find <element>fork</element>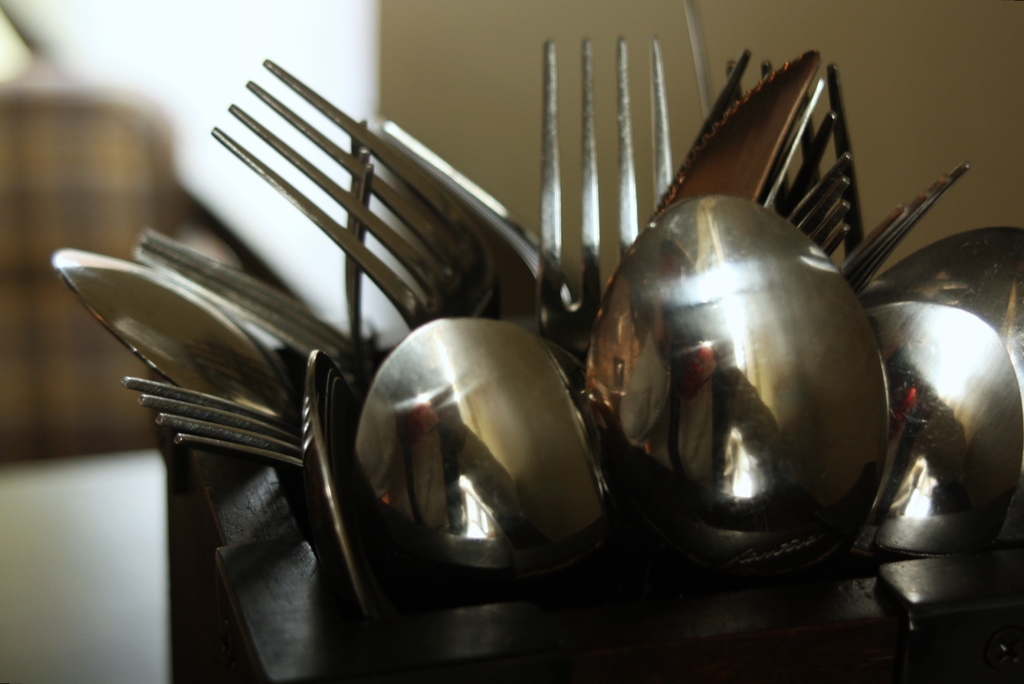
724, 62, 870, 278
